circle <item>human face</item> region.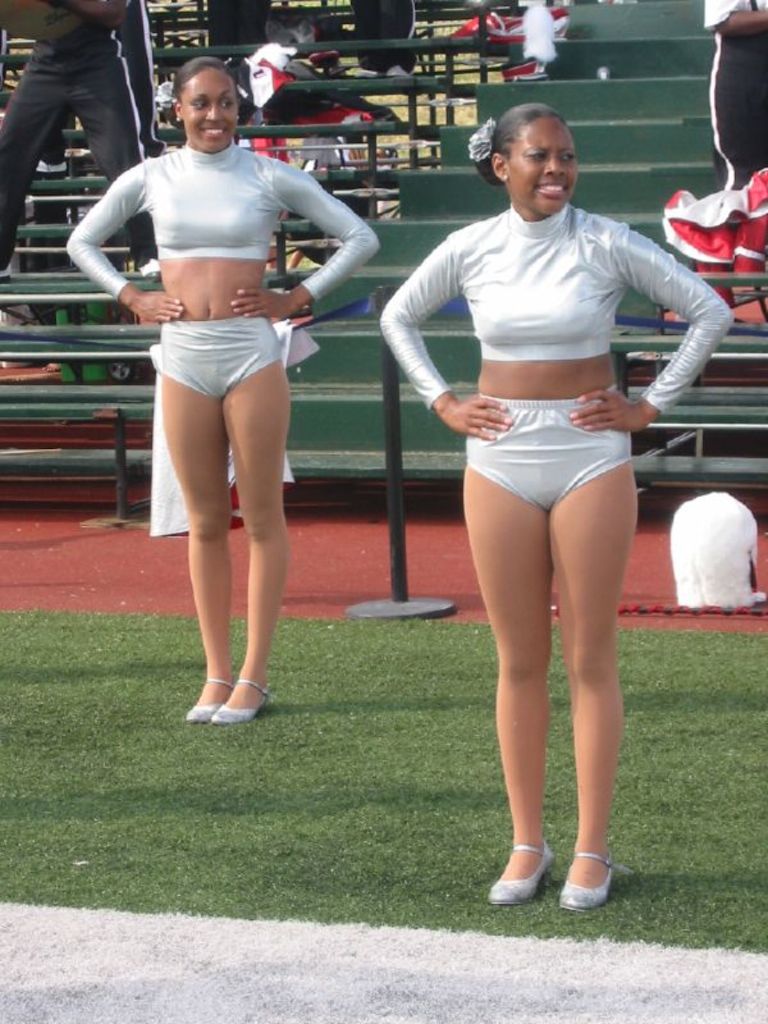
Region: BBox(182, 73, 236, 148).
